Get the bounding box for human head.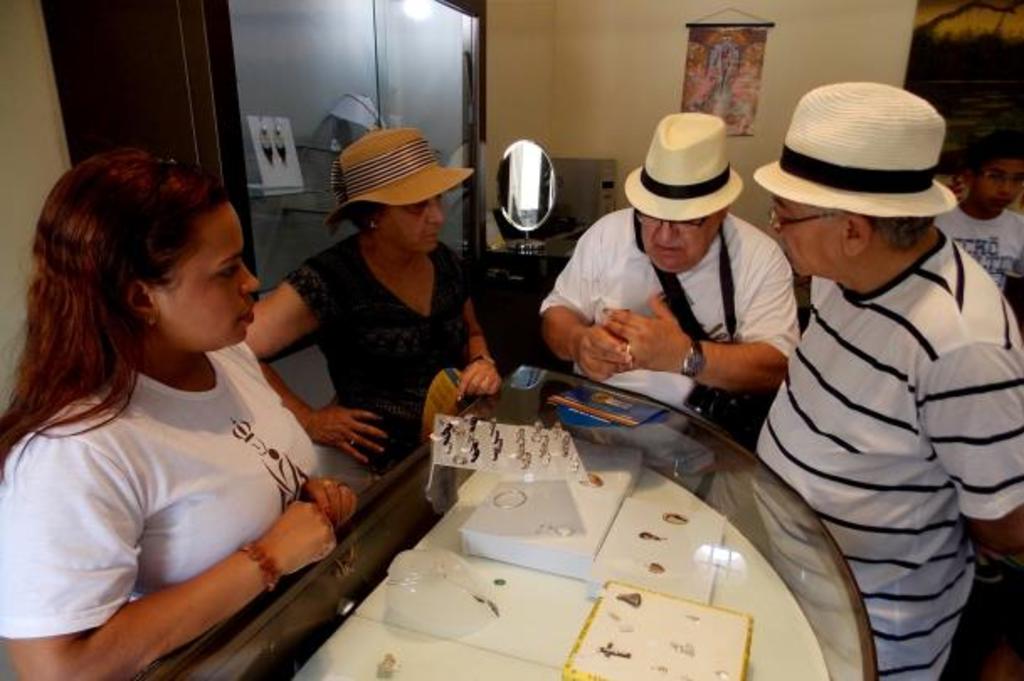
(left=353, top=141, right=447, bottom=252).
